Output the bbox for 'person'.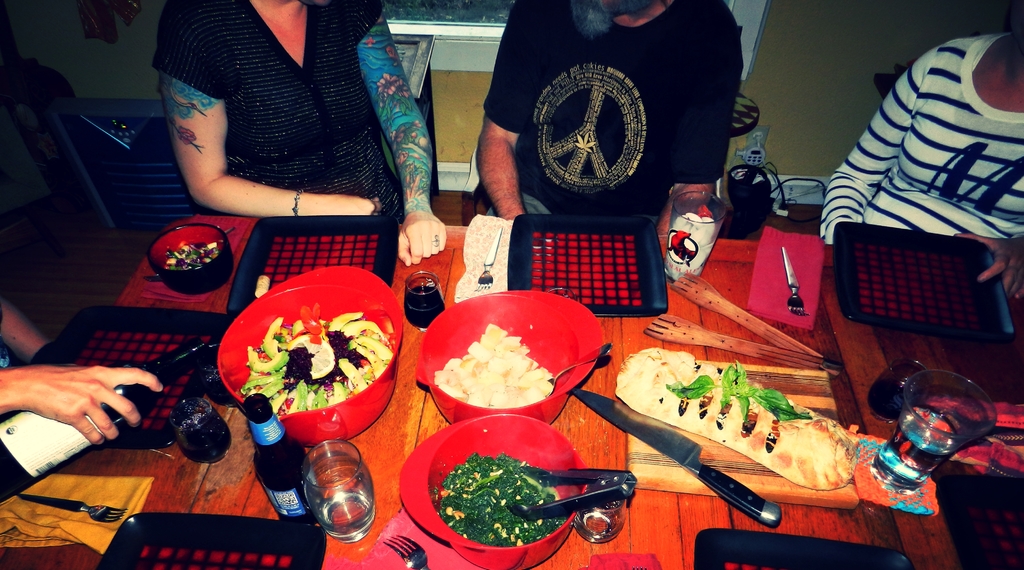
locate(0, 286, 163, 445).
